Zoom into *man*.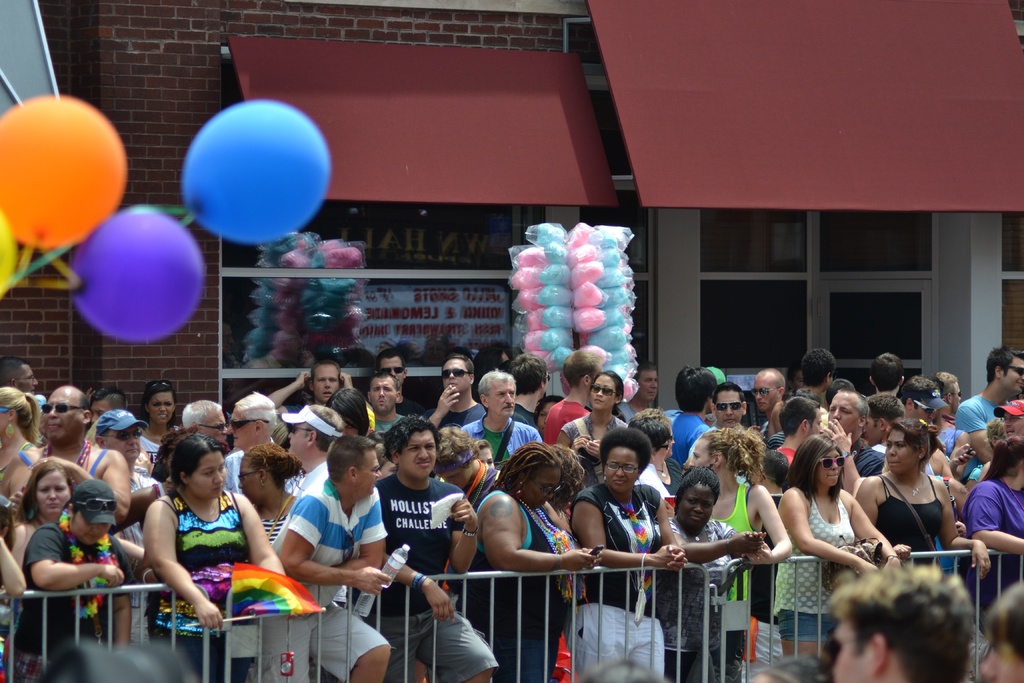
Zoom target: bbox=(536, 346, 609, 482).
